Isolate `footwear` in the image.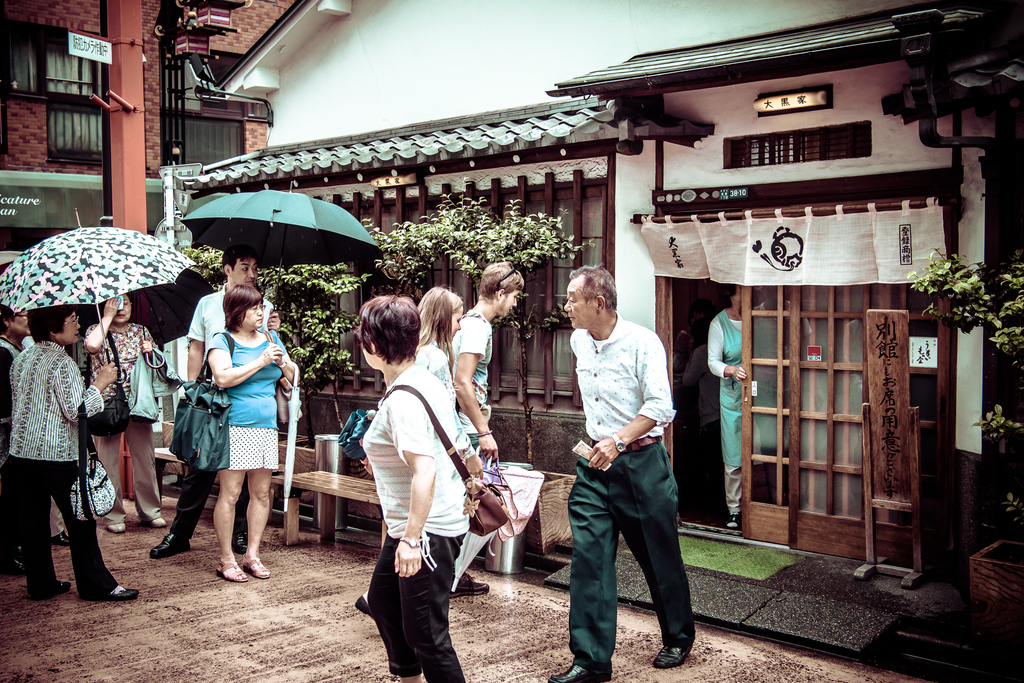
Isolated region: bbox=(147, 537, 194, 557).
